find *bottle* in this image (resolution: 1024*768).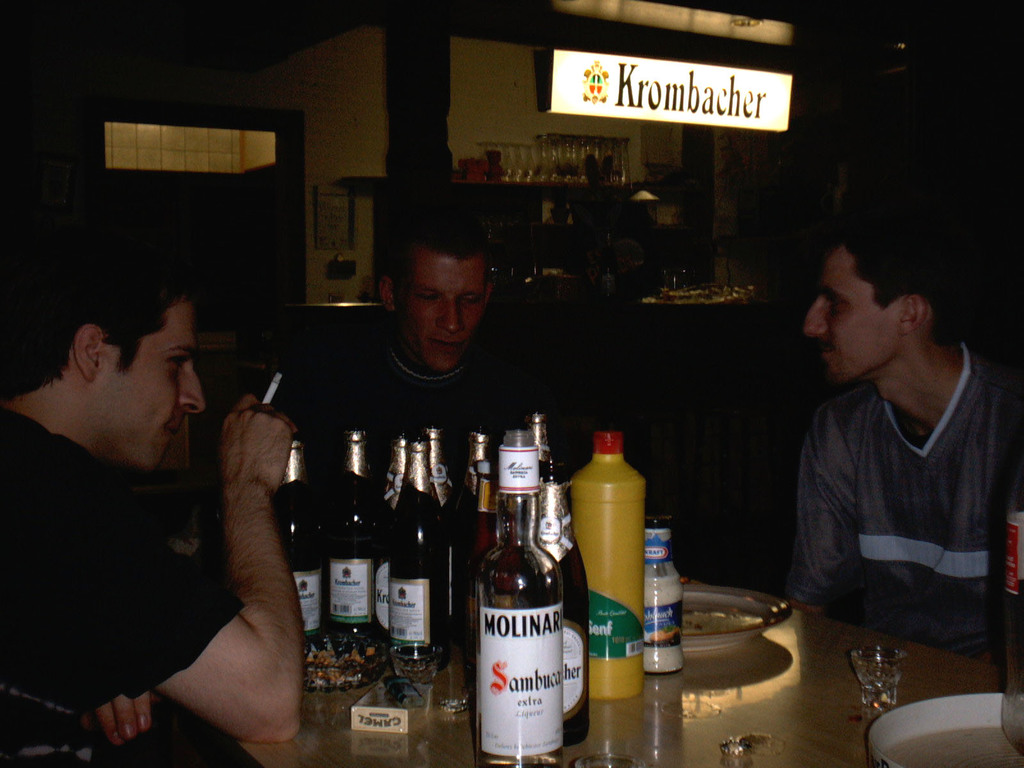
(left=387, top=436, right=451, bottom=664).
